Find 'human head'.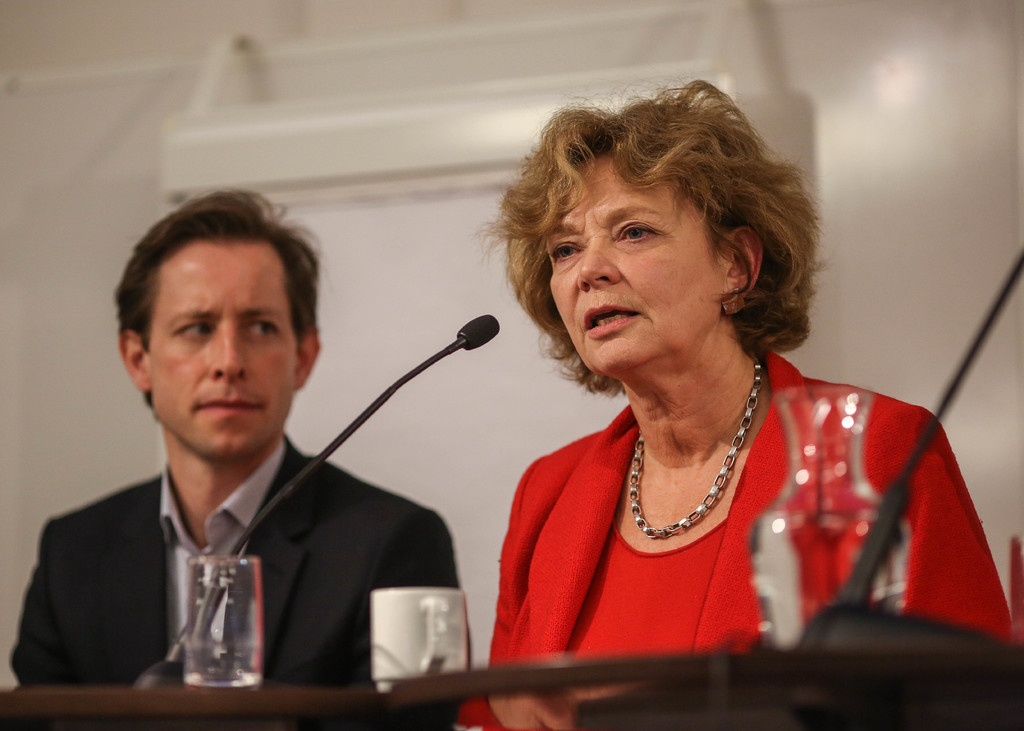
510 84 814 370.
